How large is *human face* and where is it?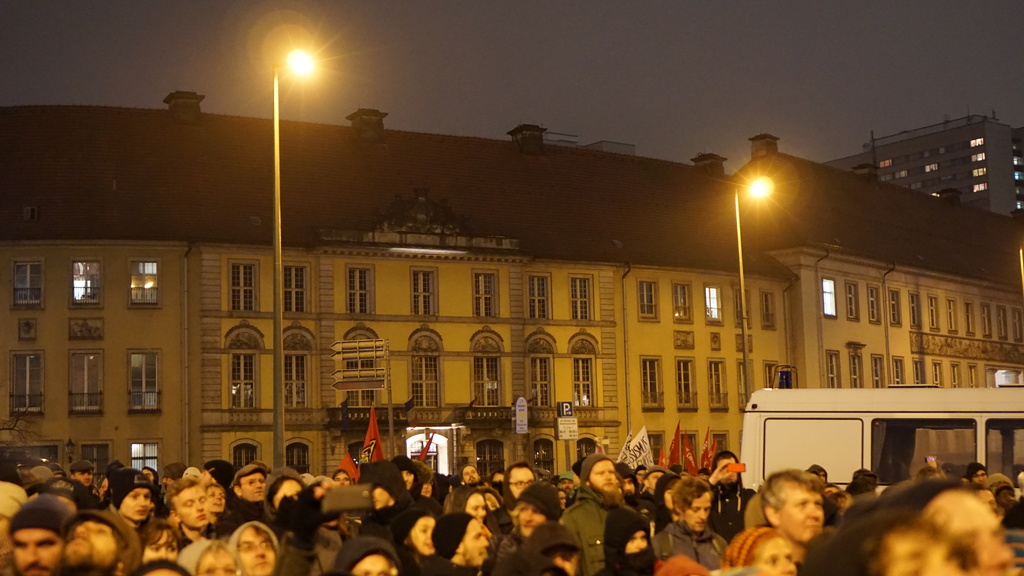
Bounding box: crop(144, 529, 180, 563).
